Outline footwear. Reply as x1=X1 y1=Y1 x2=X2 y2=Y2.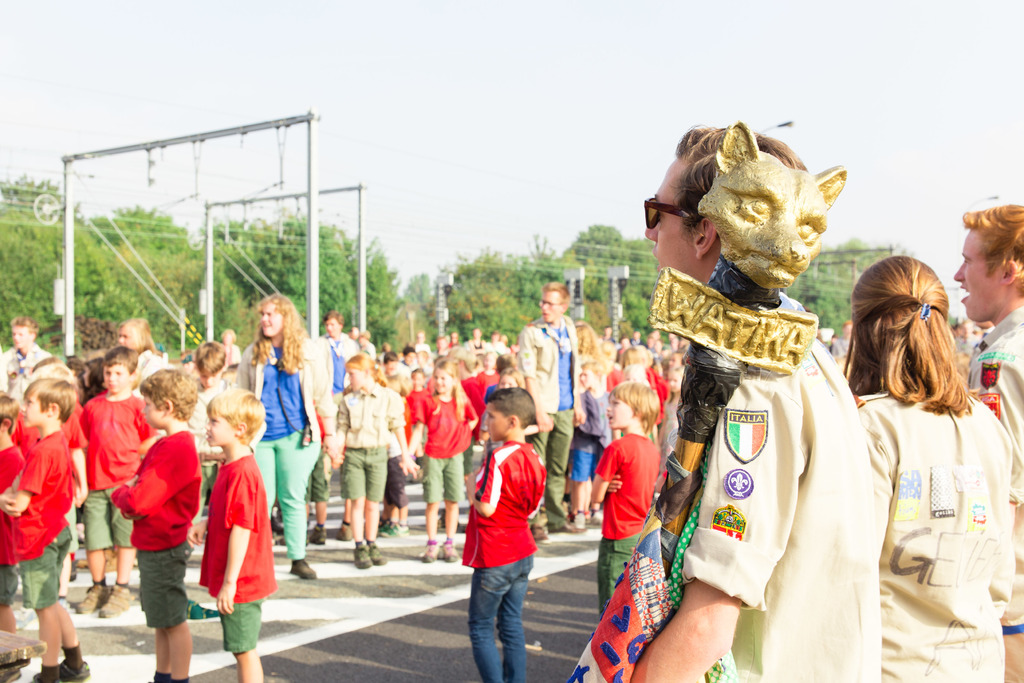
x1=72 y1=580 x2=113 y2=614.
